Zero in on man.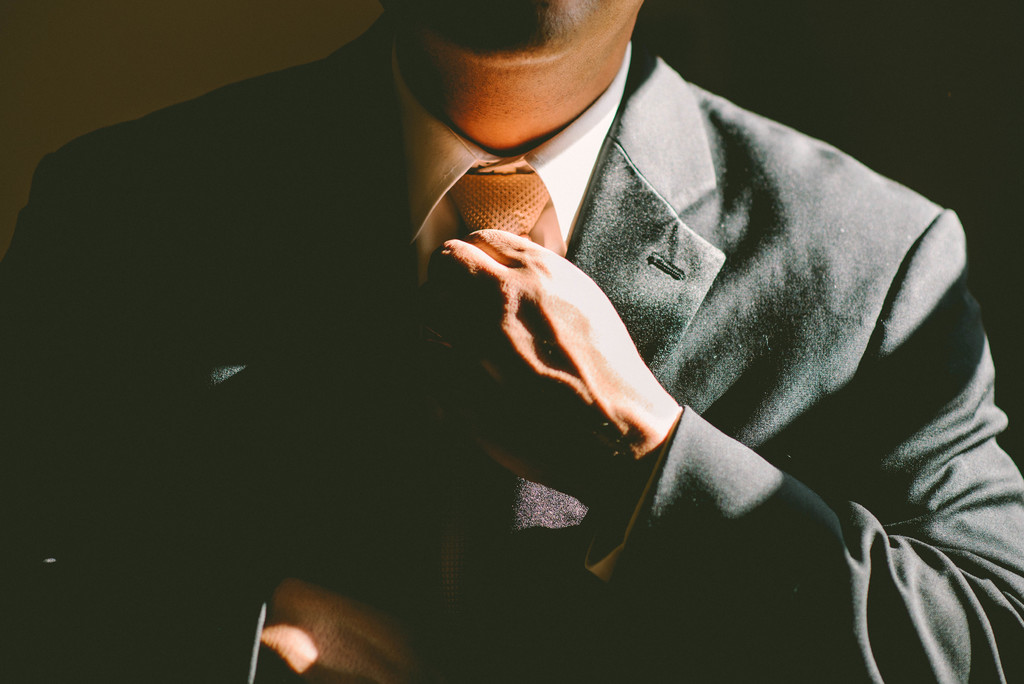
Zeroed in: [0, 0, 1023, 683].
